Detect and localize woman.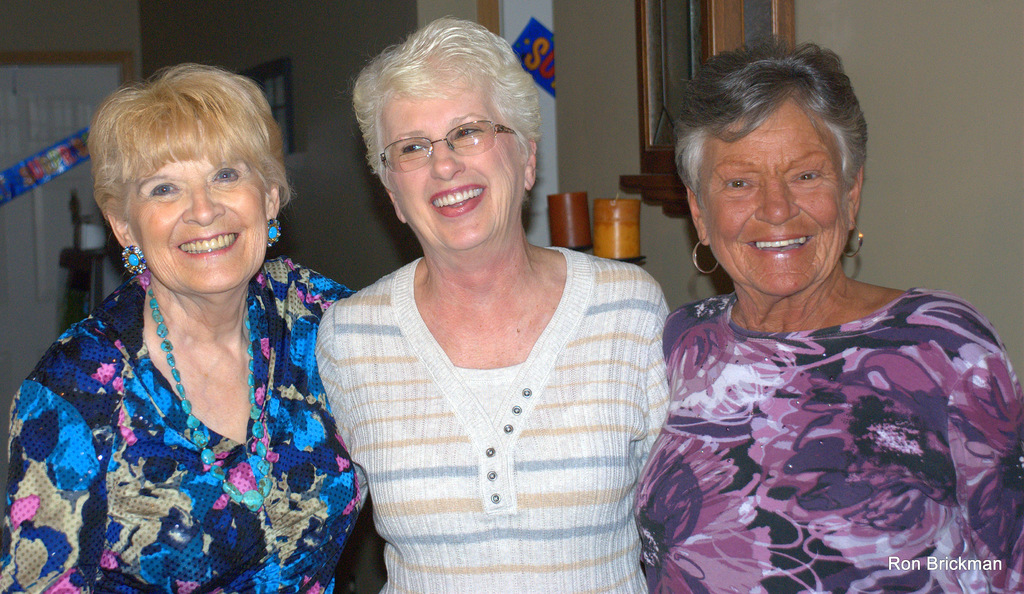
Localized at box=[12, 54, 356, 591].
